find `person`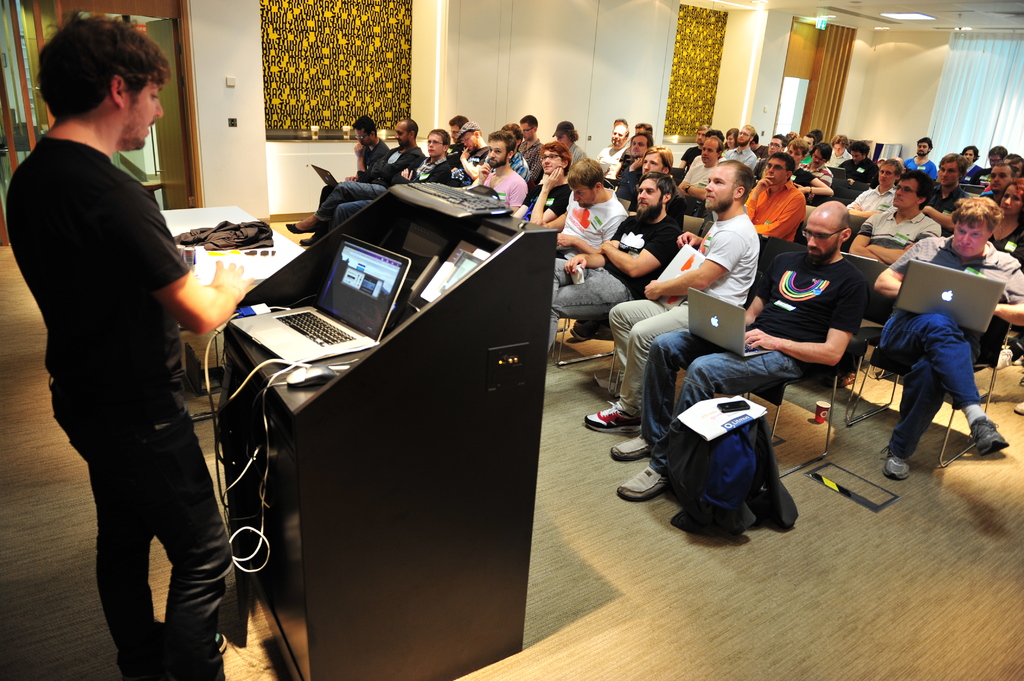
crop(3, 20, 255, 680)
